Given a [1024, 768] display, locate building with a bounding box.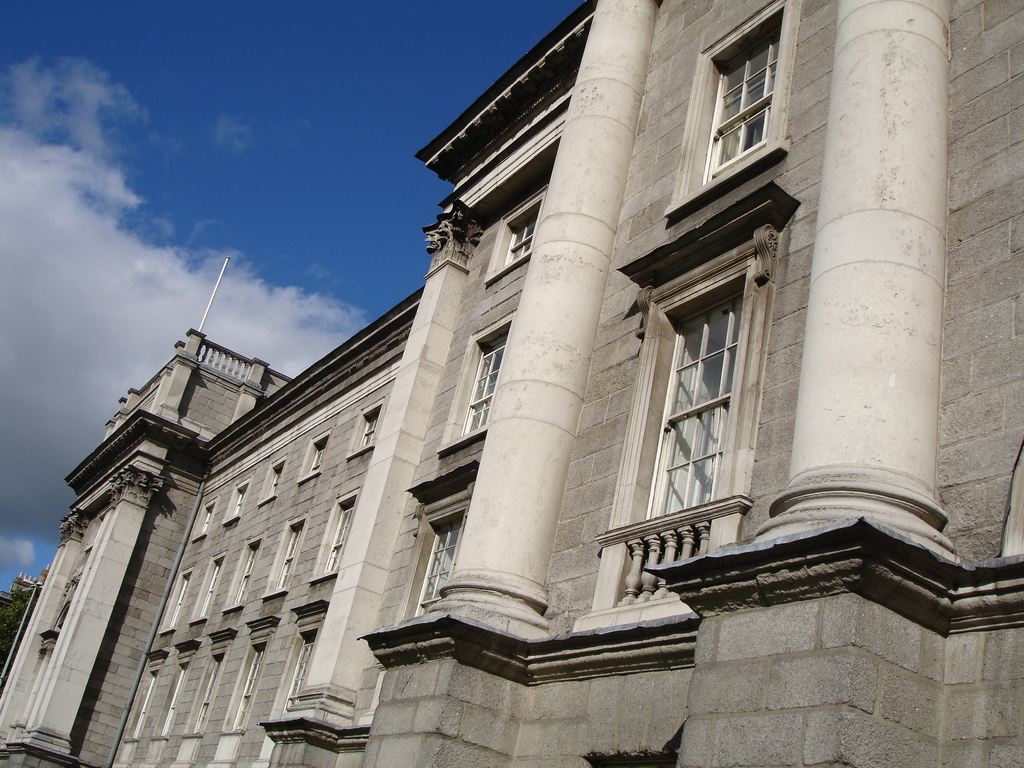
Located: select_region(0, 2, 1023, 767).
